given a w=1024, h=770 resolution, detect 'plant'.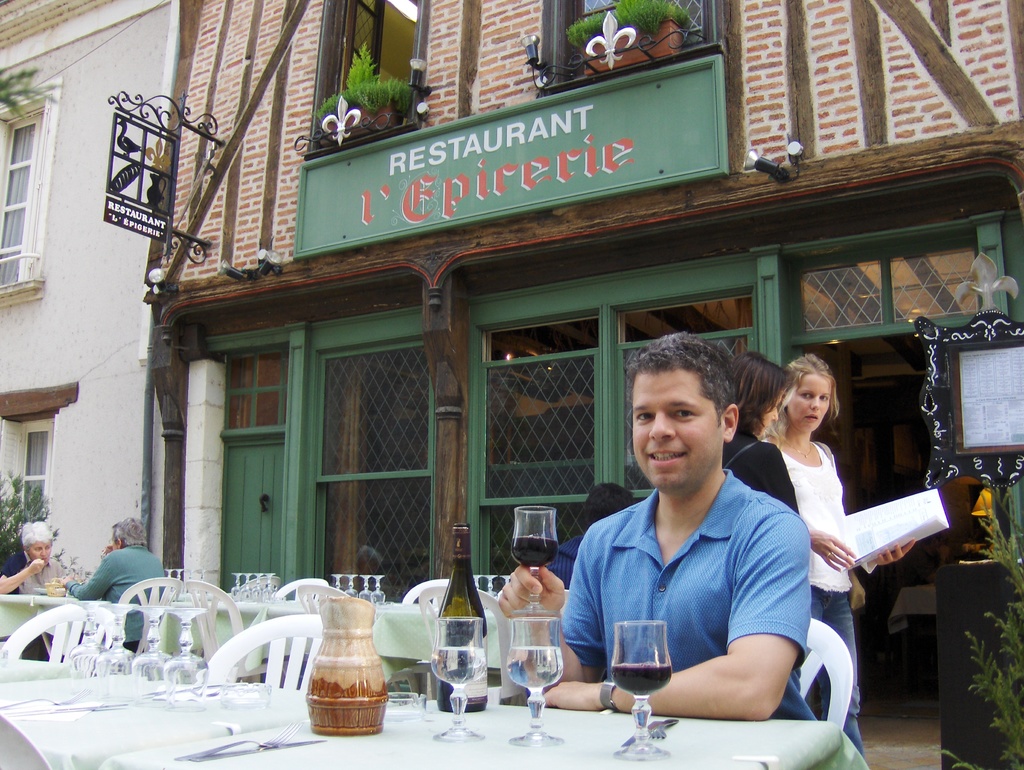
(x1=938, y1=484, x2=1023, y2=769).
